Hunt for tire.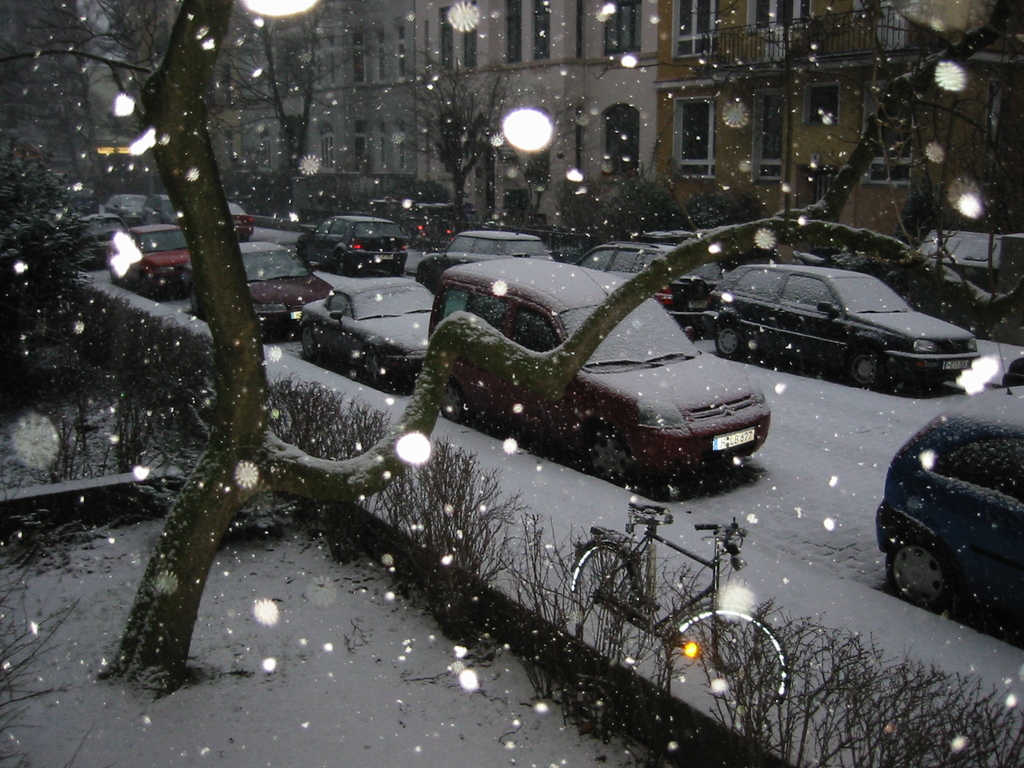
Hunted down at rect(684, 273, 714, 316).
